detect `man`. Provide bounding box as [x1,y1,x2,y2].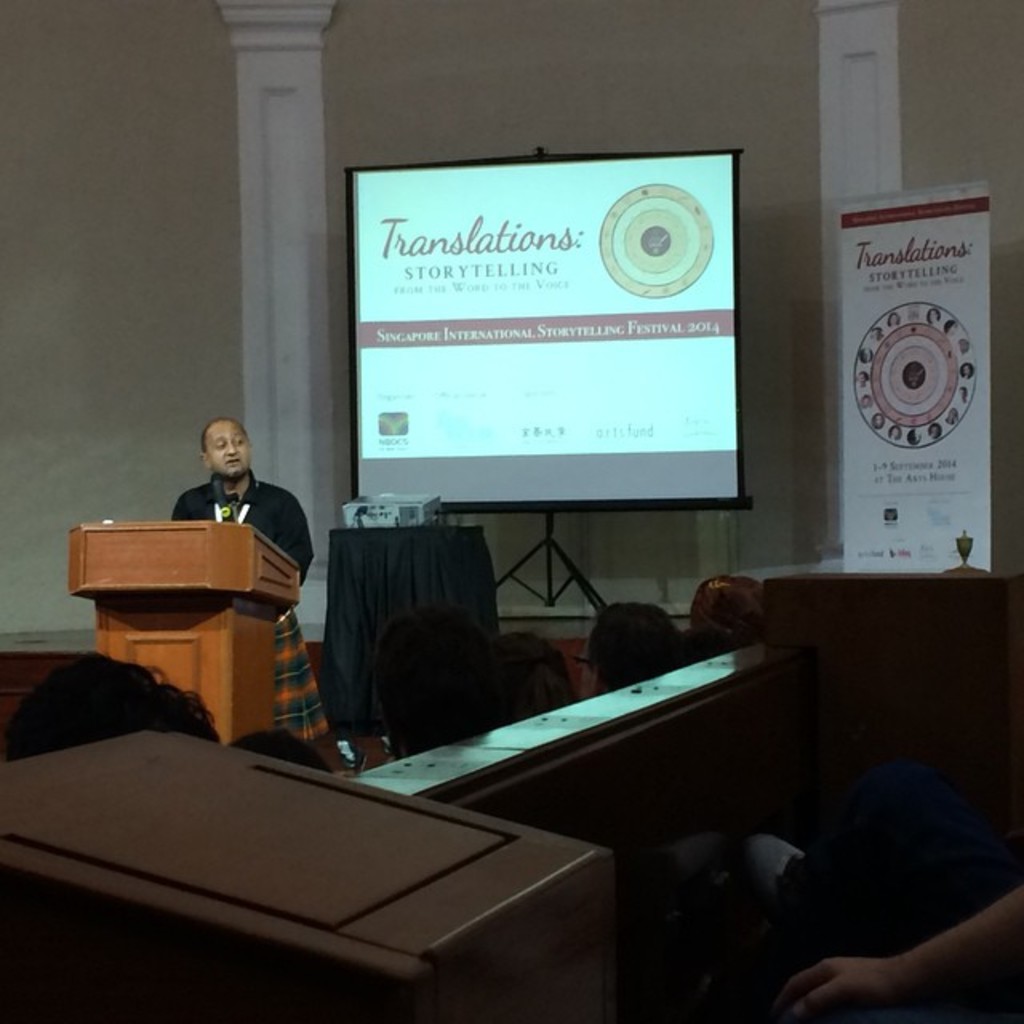
[163,418,330,747].
